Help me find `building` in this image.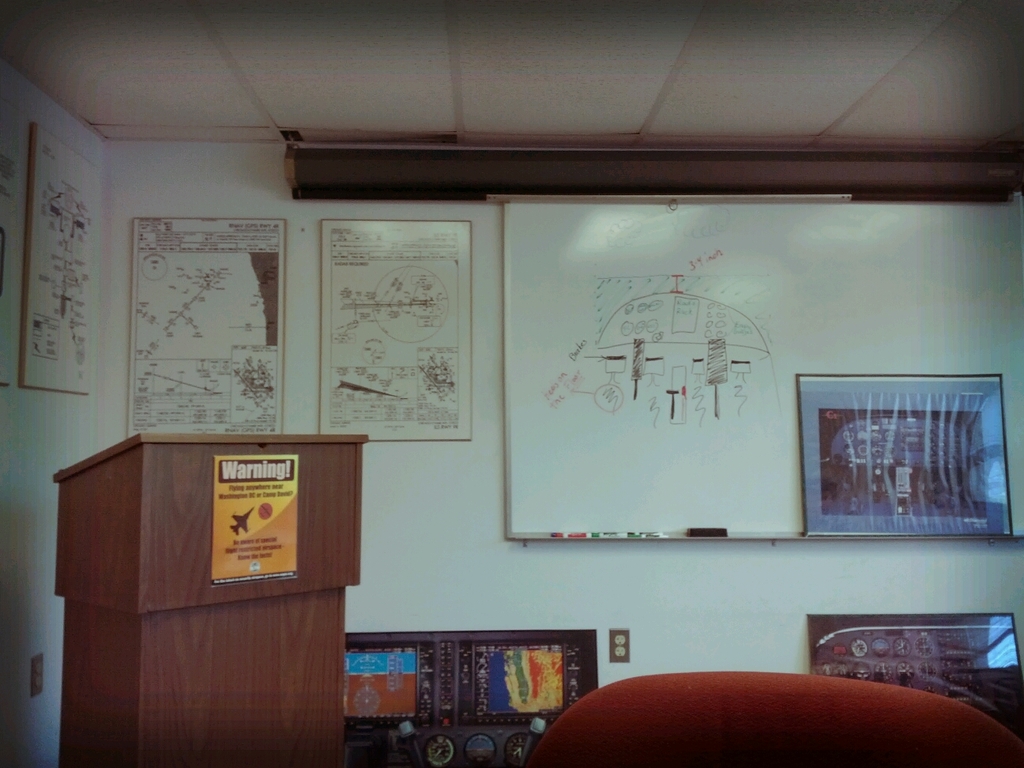
Found it: bbox=(3, 0, 1022, 766).
